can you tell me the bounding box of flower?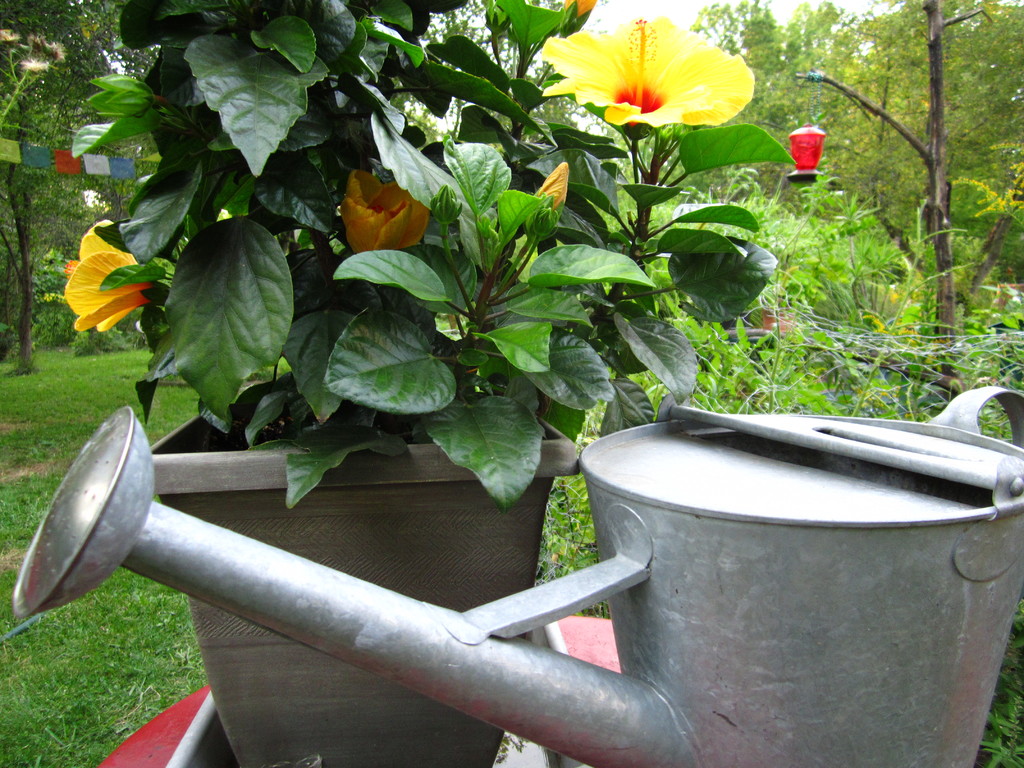
63, 218, 153, 333.
